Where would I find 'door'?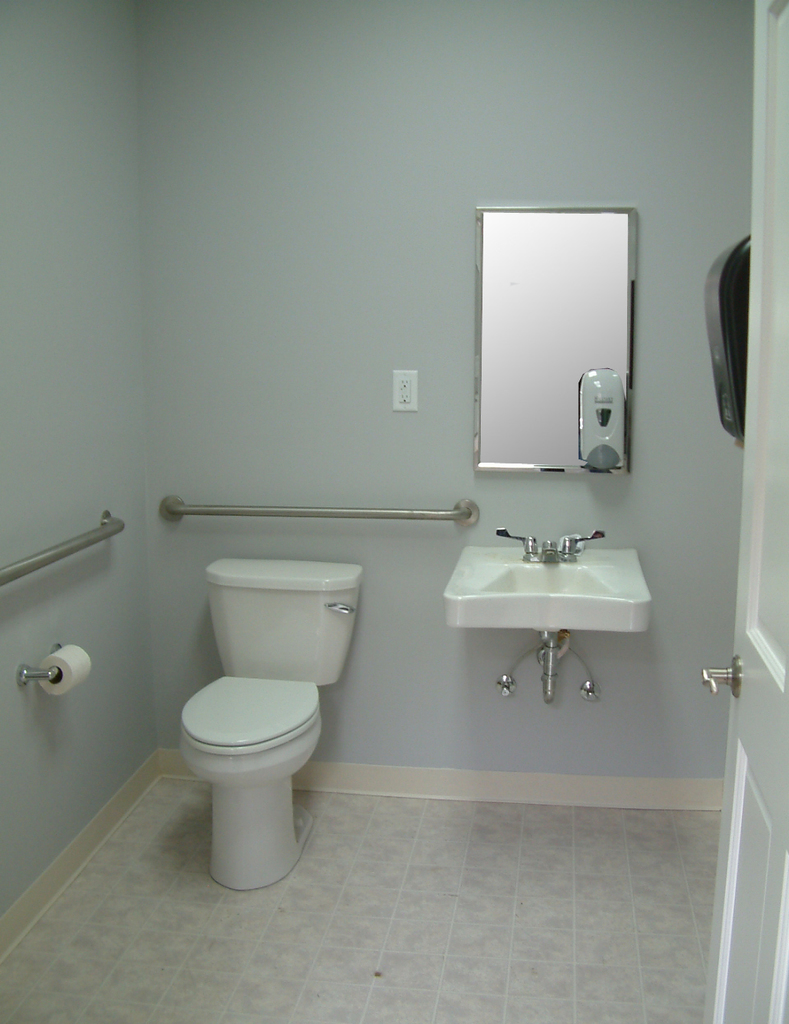
At [left=702, top=0, right=788, bottom=1023].
